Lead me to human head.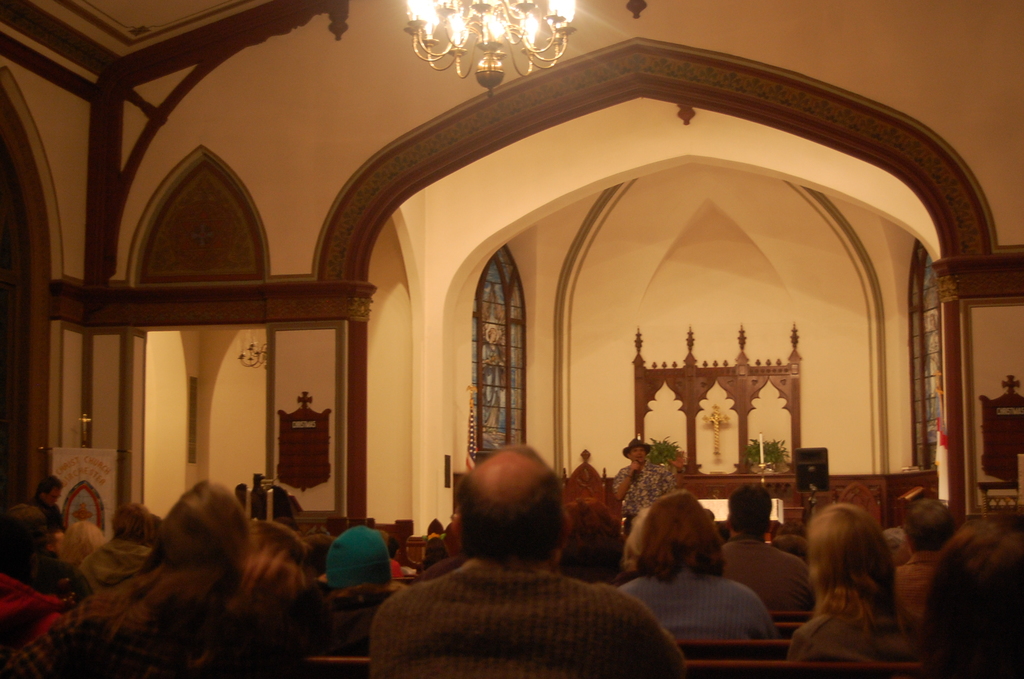
Lead to 52 523 111 578.
